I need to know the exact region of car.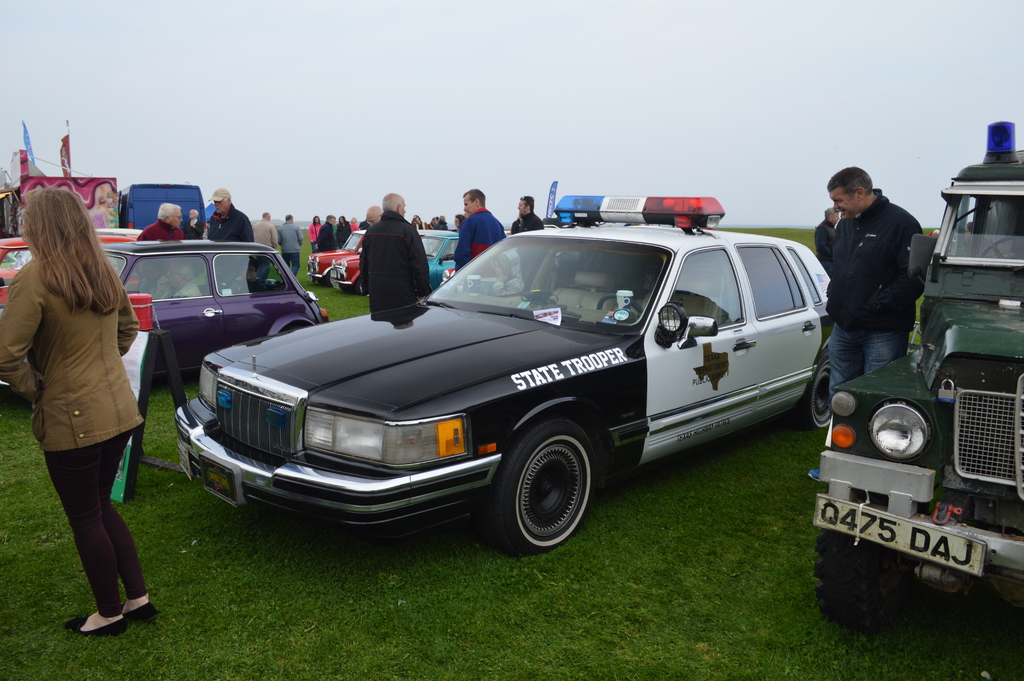
Region: 3:236:325:385.
